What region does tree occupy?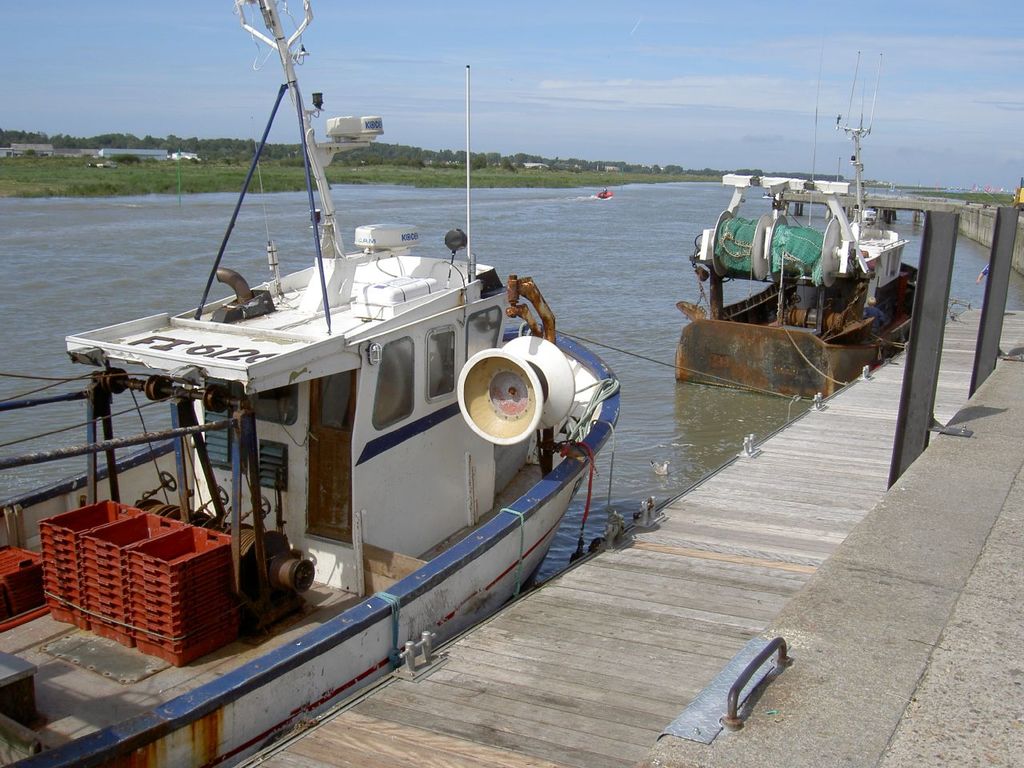
0:126:46:146.
